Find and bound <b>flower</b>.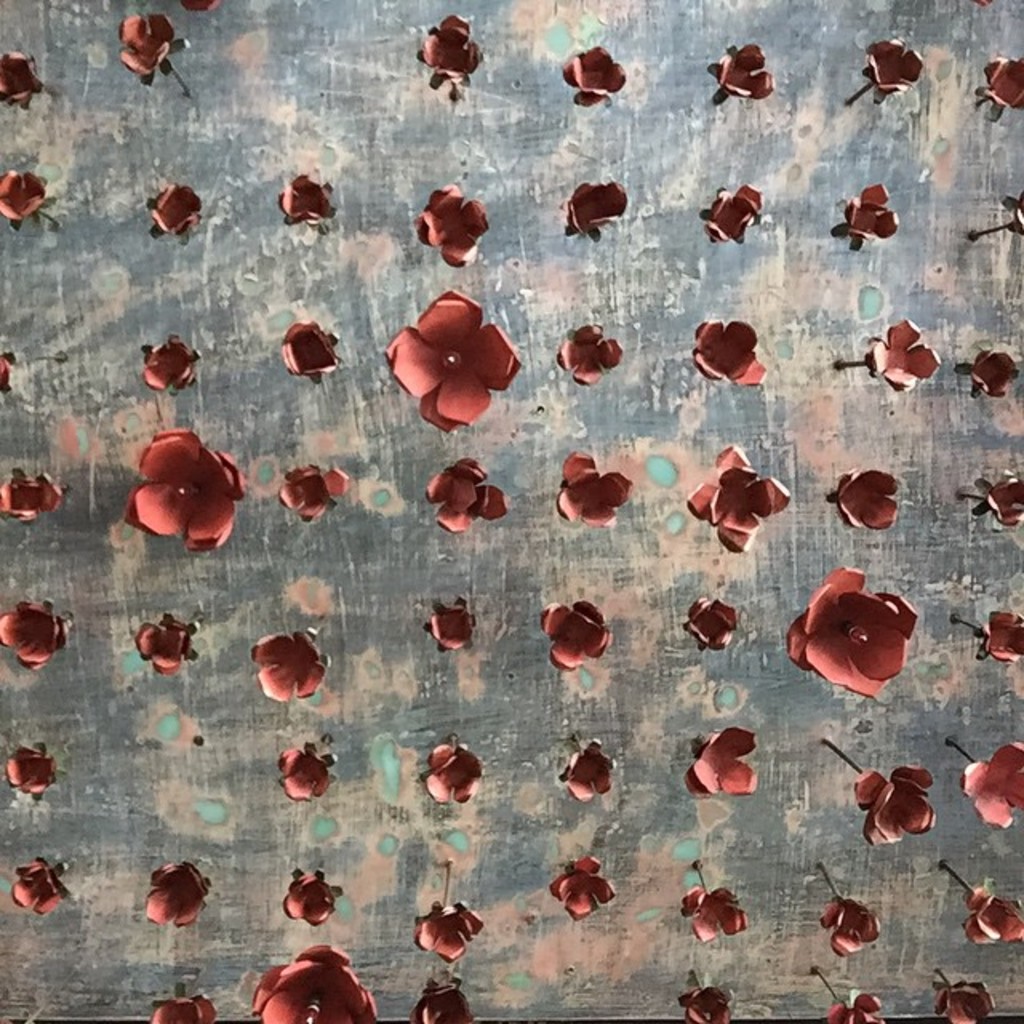
Bound: <region>136, 325, 202, 395</region>.
